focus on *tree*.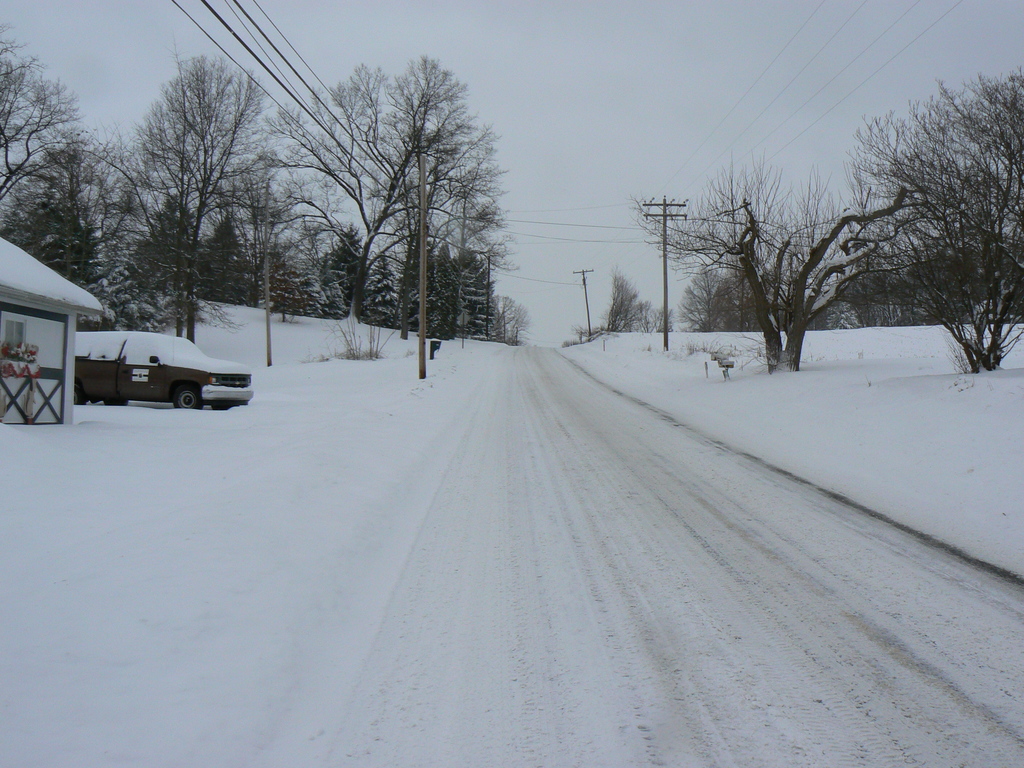
Focused at rect(114, 196, 189, 287).
